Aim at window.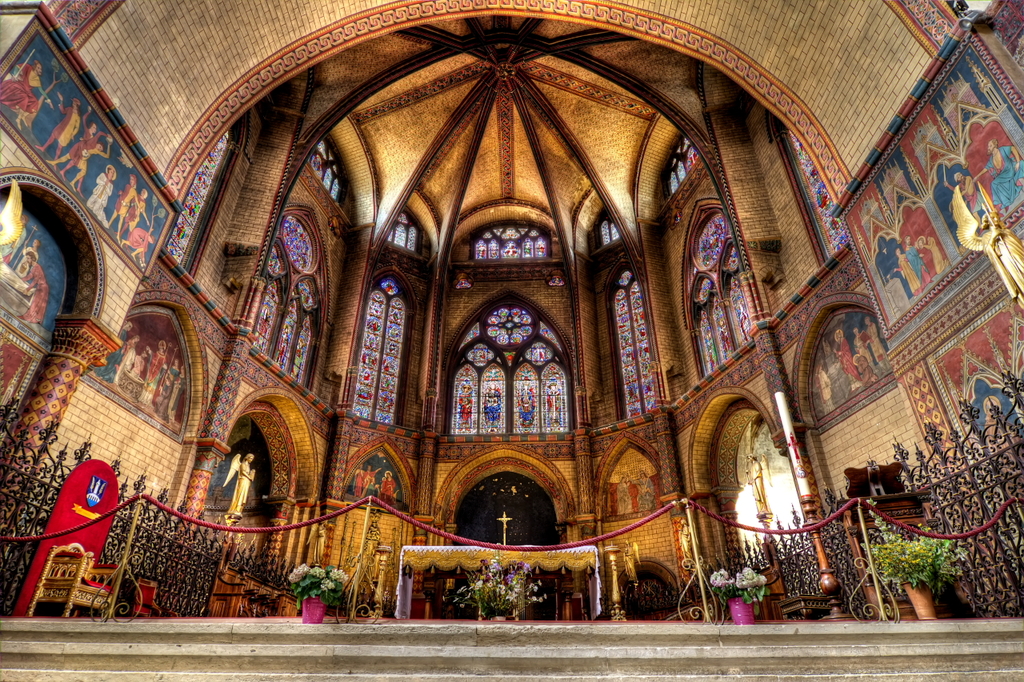
Aimed at x1=790 y1=130 x2=850 y2=263.
